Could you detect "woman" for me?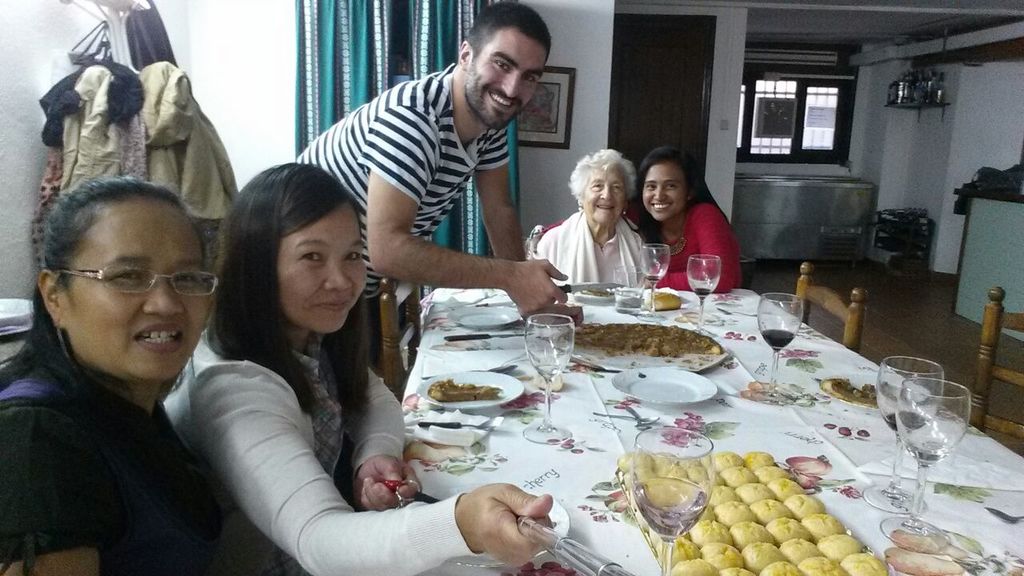
Detection result: [left=163, top=164, right=557, bottom=575].
